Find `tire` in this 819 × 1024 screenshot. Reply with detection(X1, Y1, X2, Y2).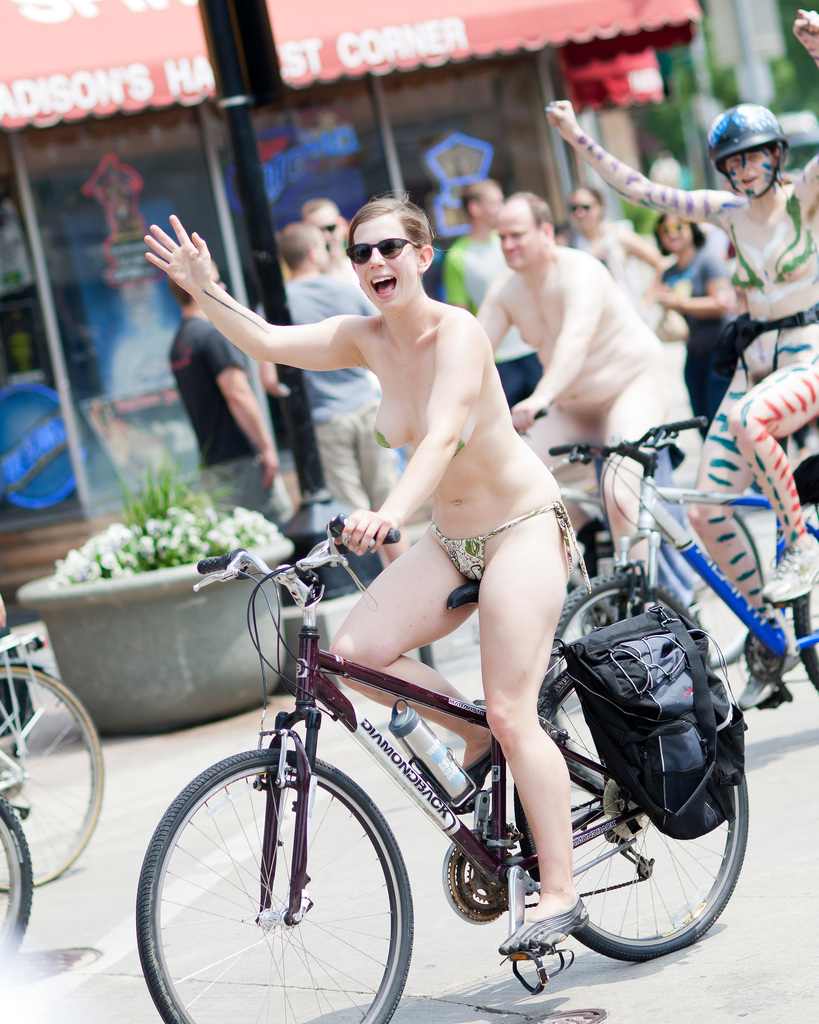
detection(526, 672, 748, 964).
